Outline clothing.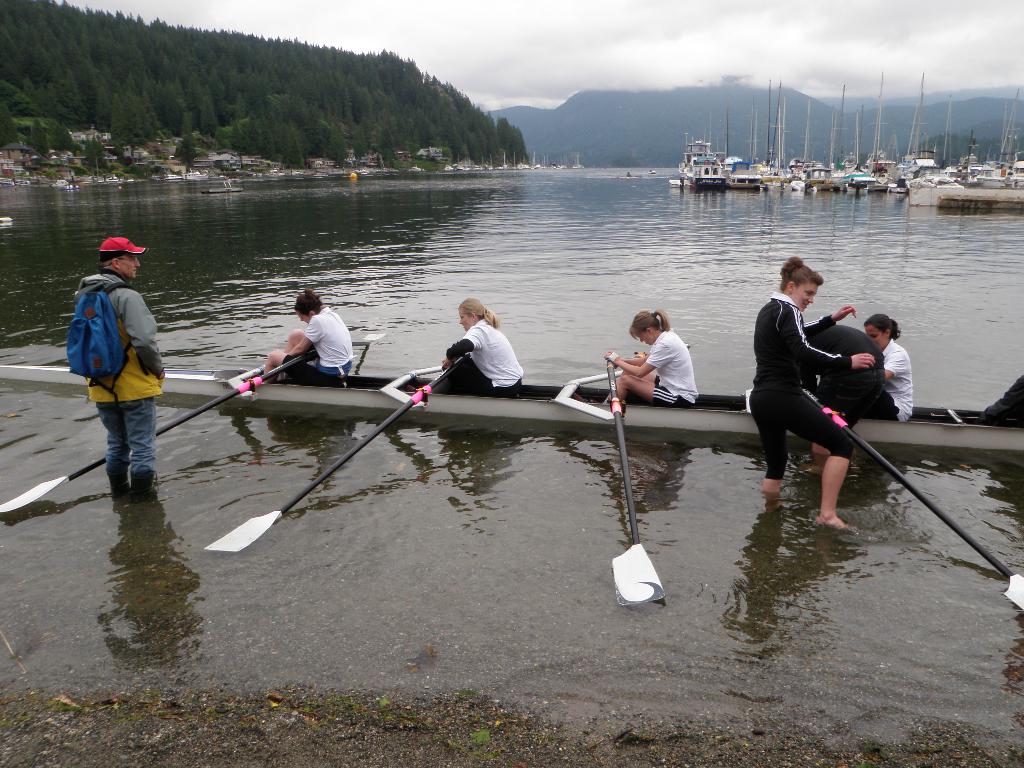
Outline: crop(634, 331, 713, 412).
